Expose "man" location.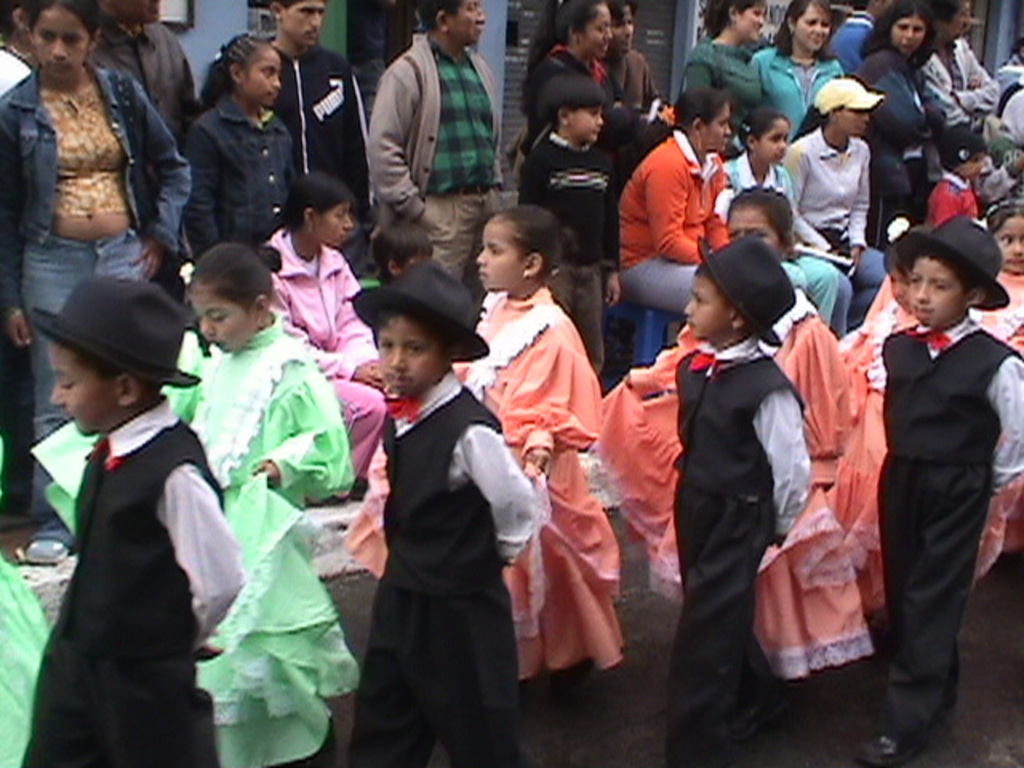
Exposed at <region>238, 0, 374, 235</region>.
